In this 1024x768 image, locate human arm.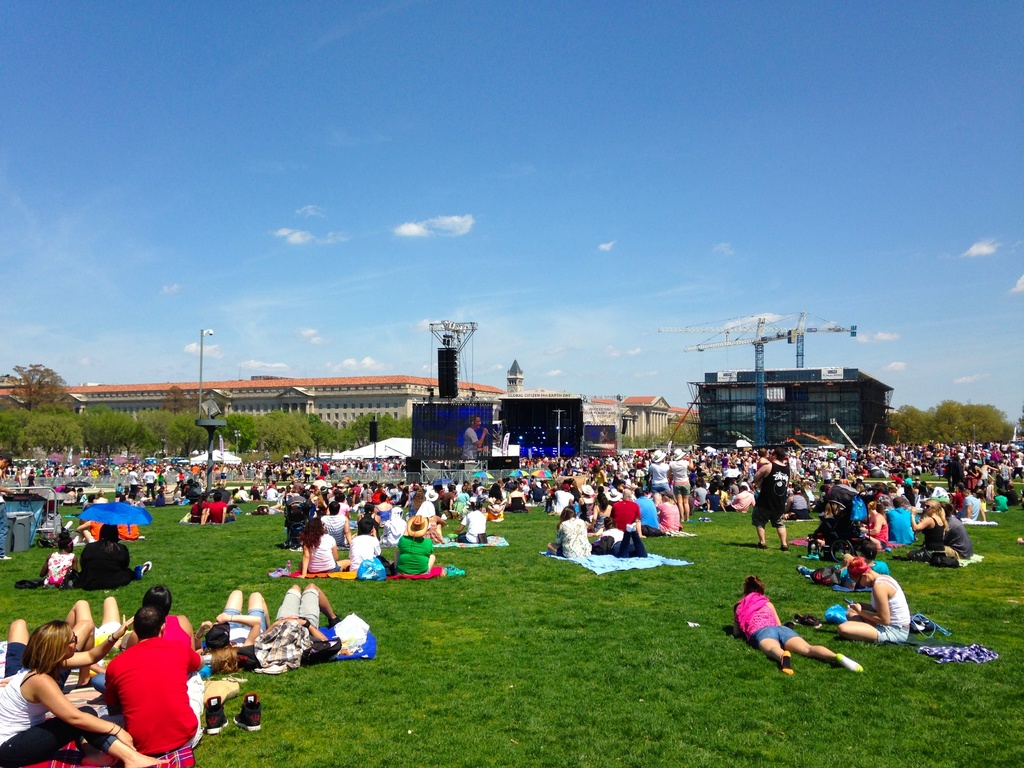
Bounding box: x1=370, y1=528, x2=381, y2=556.
